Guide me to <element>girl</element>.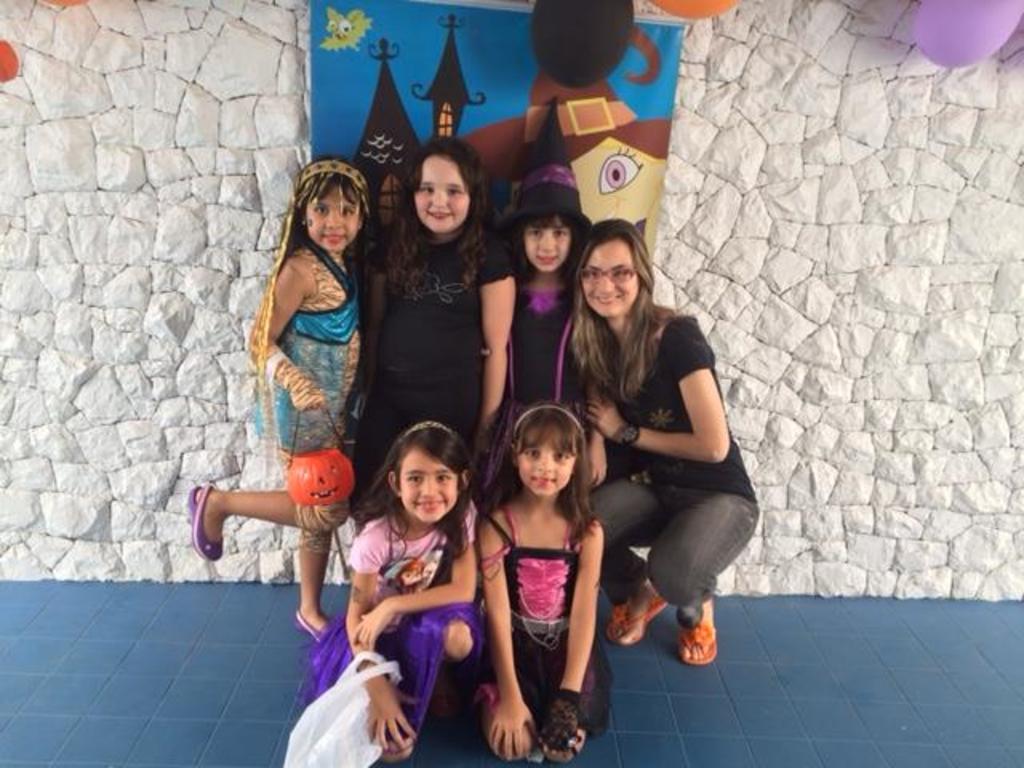
Guidance: <region>568, 214, 760, 661</region>.
